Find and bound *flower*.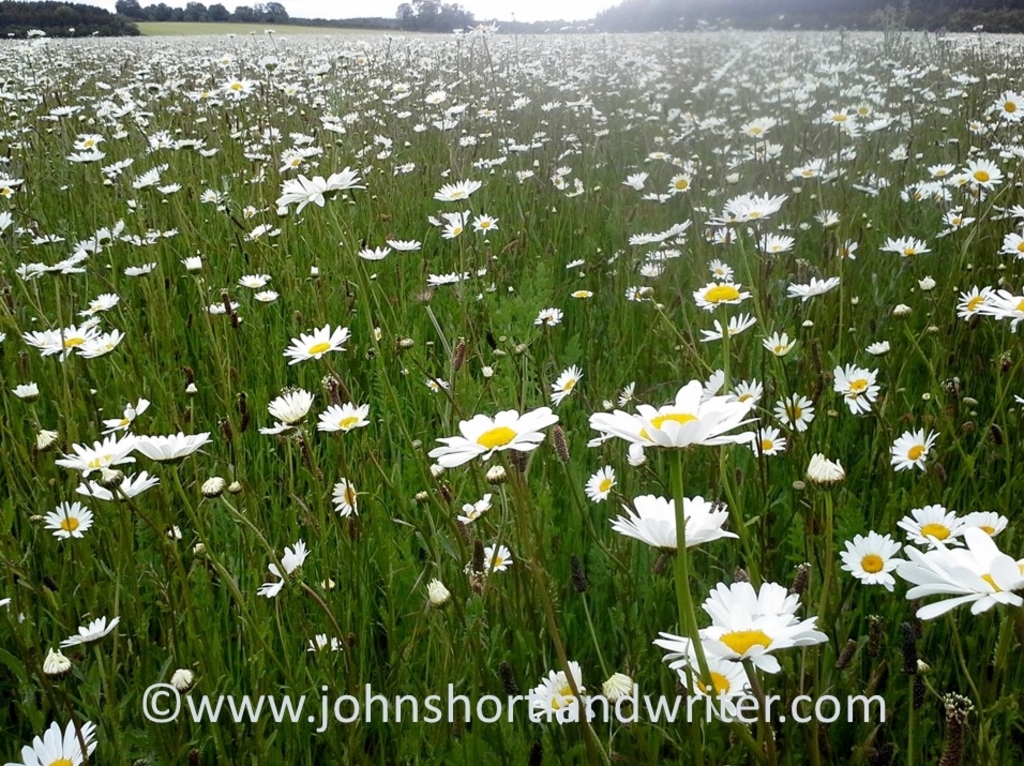
Bound: 527/306/564/327.
